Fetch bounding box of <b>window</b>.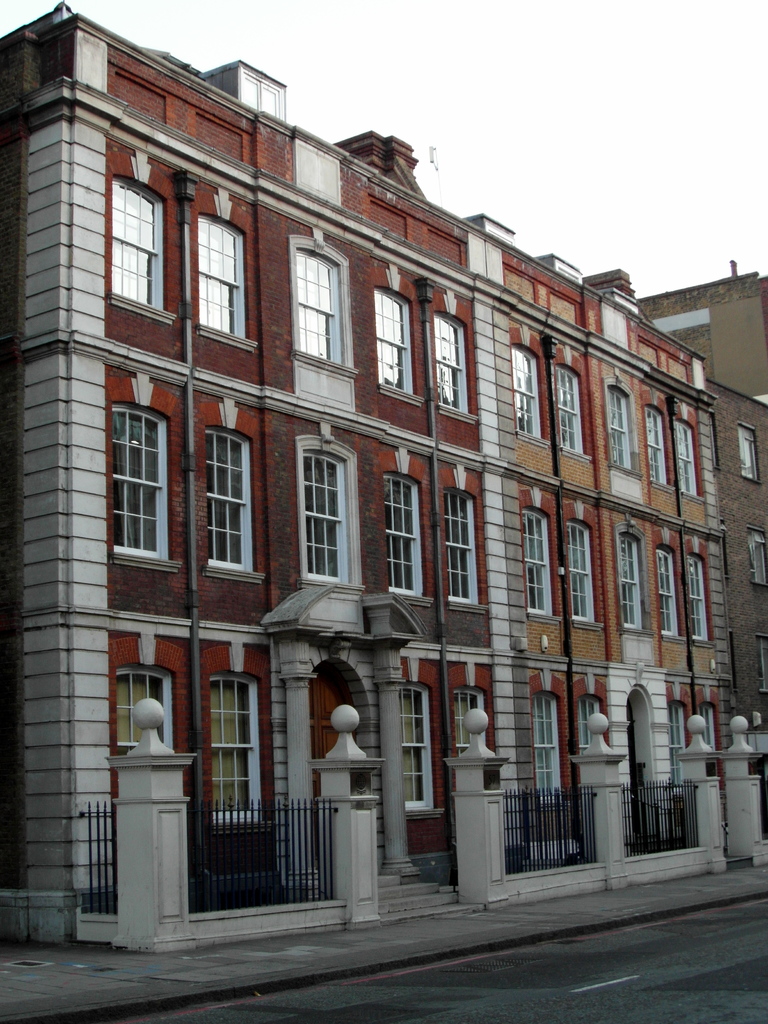
Bbox: 732:426:760:480.
